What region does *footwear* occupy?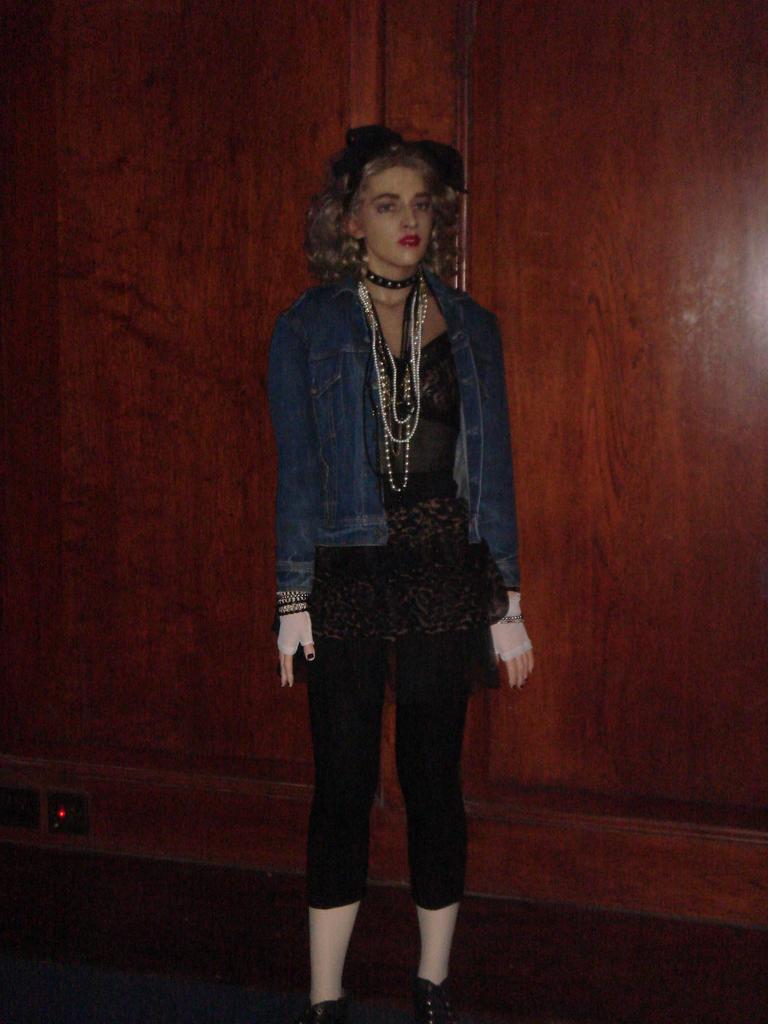
417 975 450 1023.
